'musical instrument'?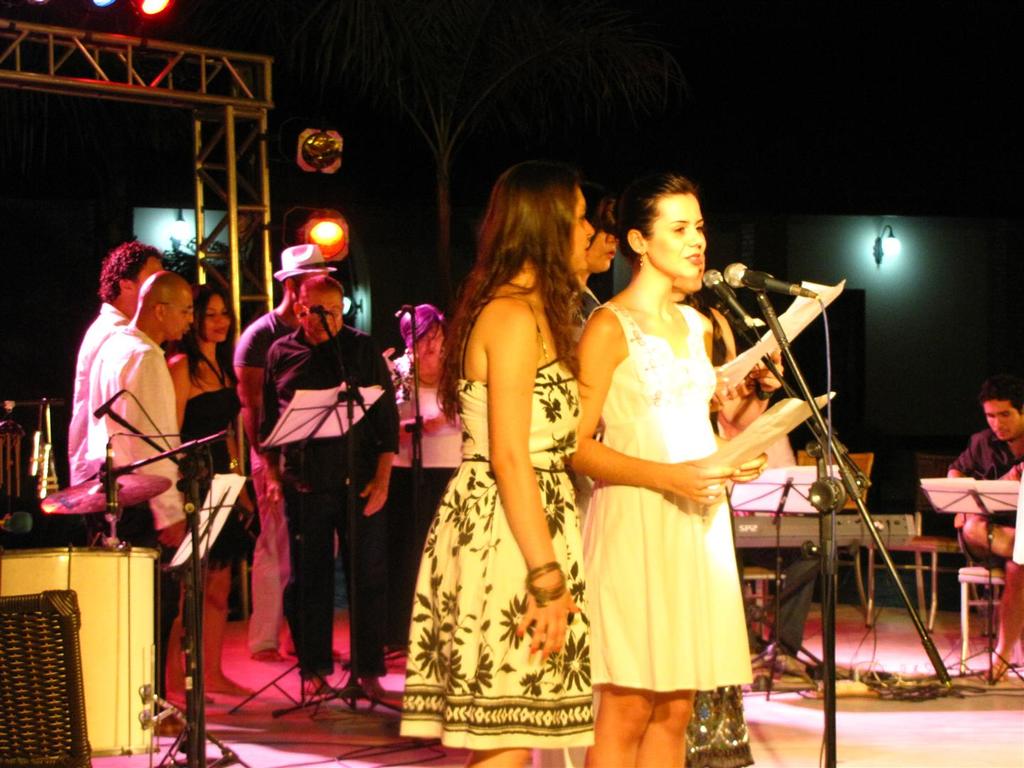
{"x1": 21, "y1": 398, "x2": 72, "y2": 496}
